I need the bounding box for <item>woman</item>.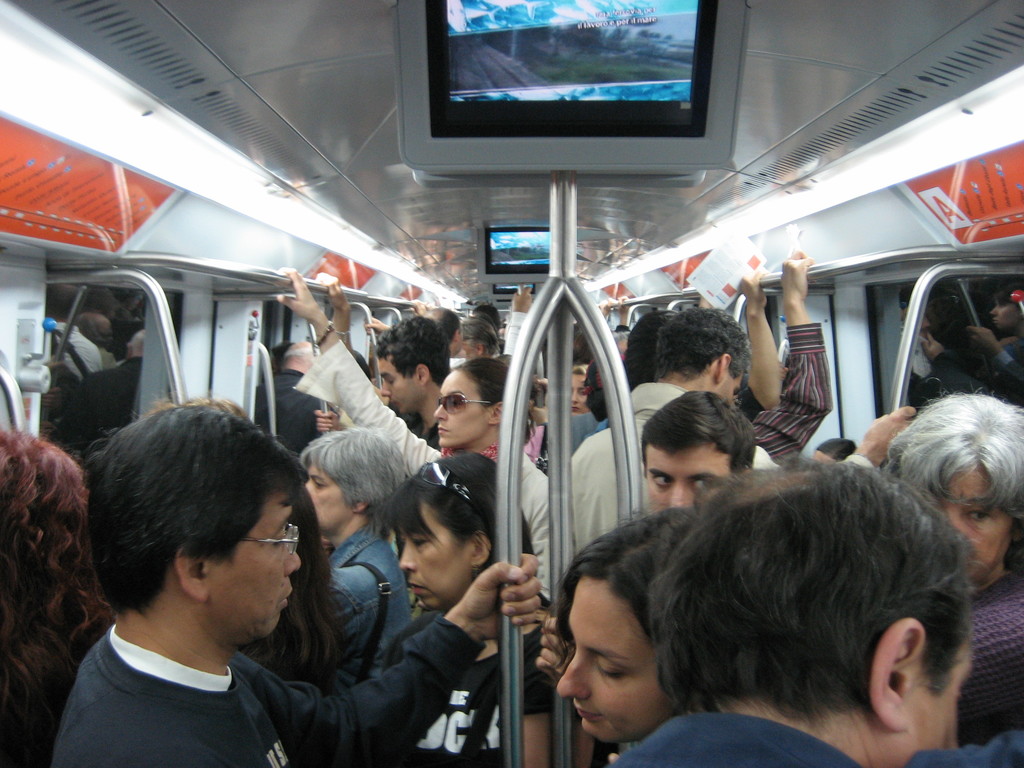
Here it is: box=[888, 390, 1023, 743].
